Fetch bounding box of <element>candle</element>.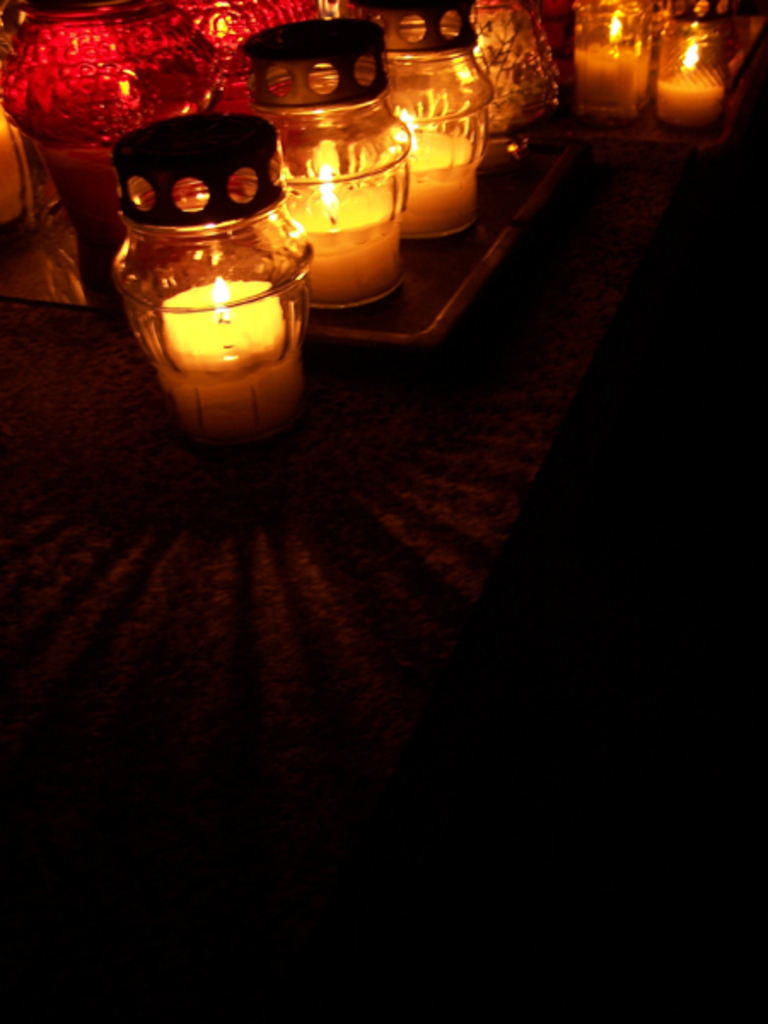
Bbox: box(568, 3, 642, 119).
